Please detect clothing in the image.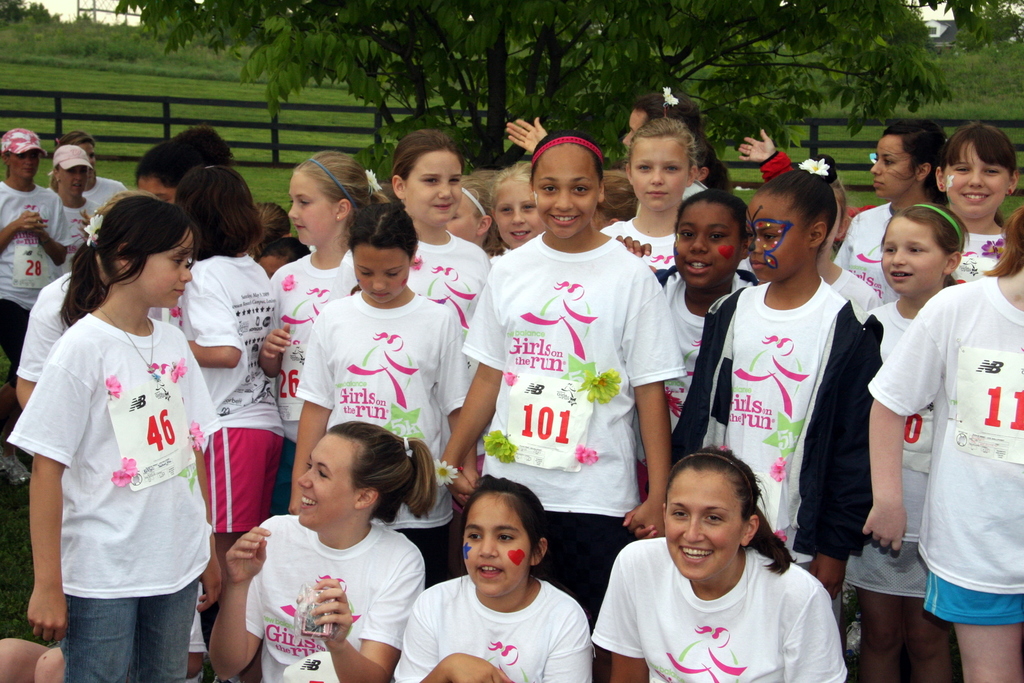
(left=395, top=225, right=488, bottom=314).
